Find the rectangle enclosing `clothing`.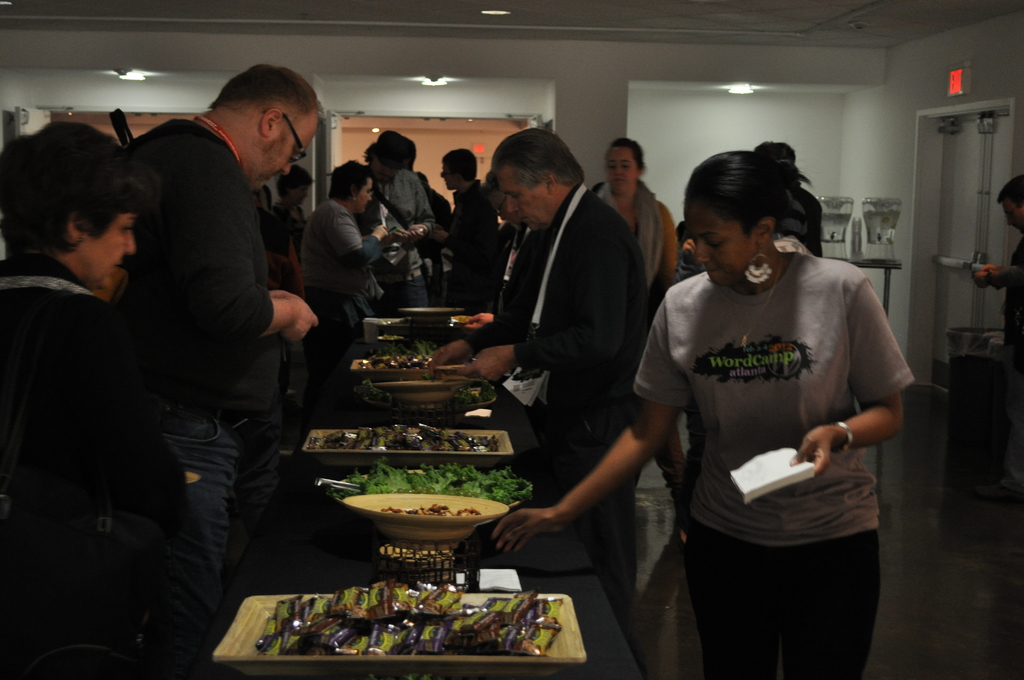
rect(601, 181, 681, 304).
